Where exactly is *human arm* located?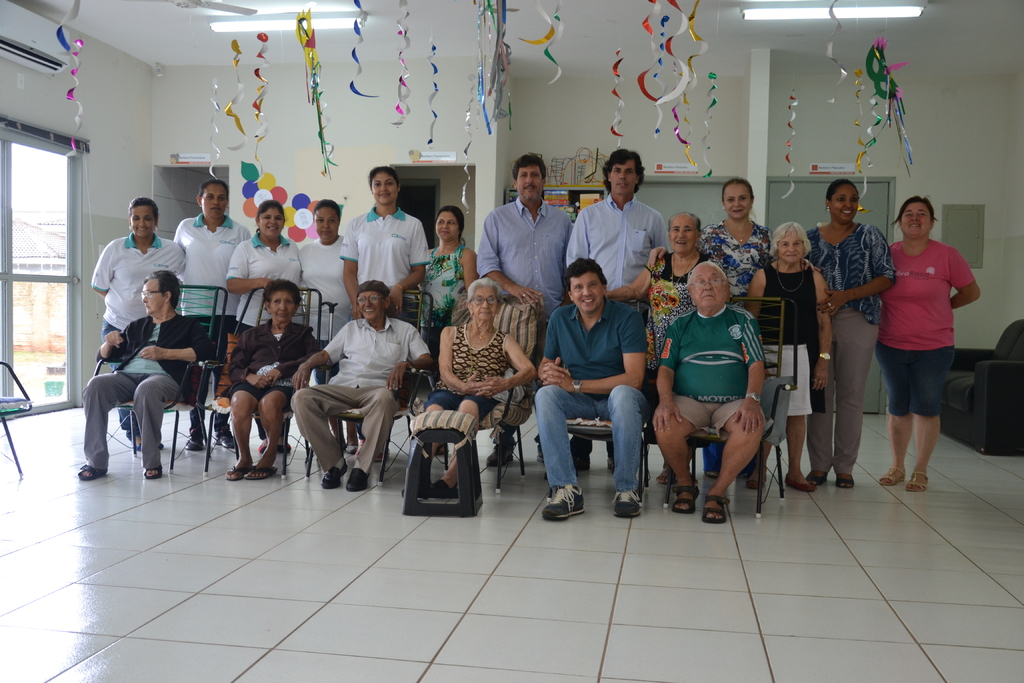
Its bounding box is bbox=[335, 219, 362, 315].
